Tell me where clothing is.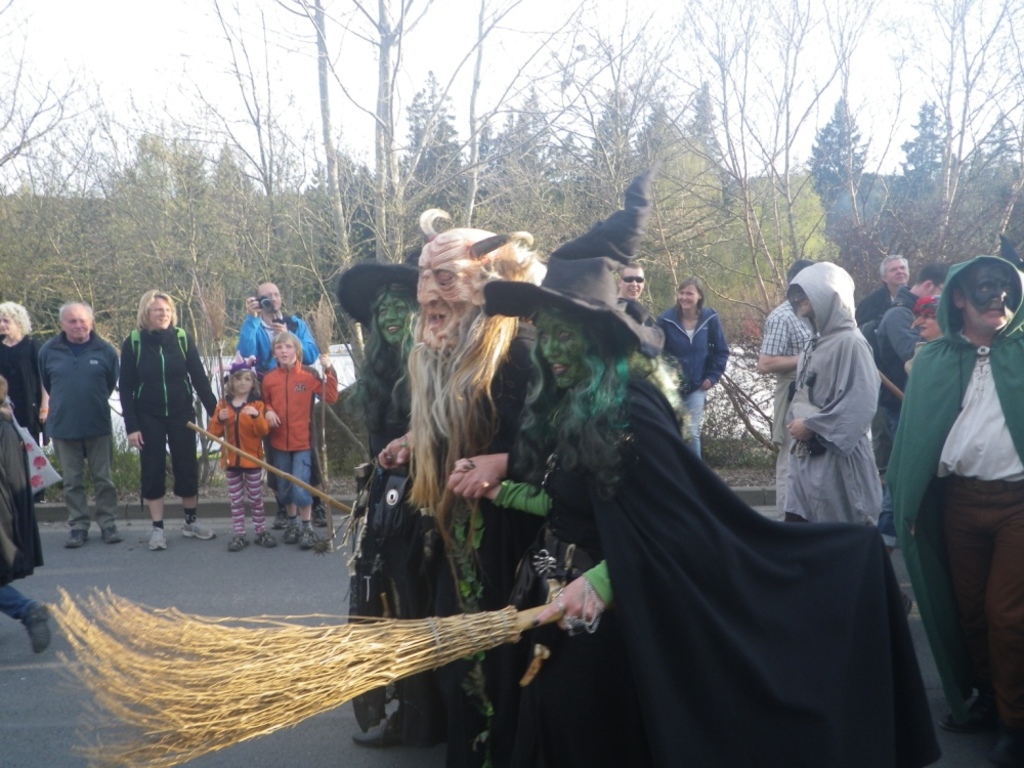
clothing is at [x1=120, y1=328, x2=217, y2=504].
